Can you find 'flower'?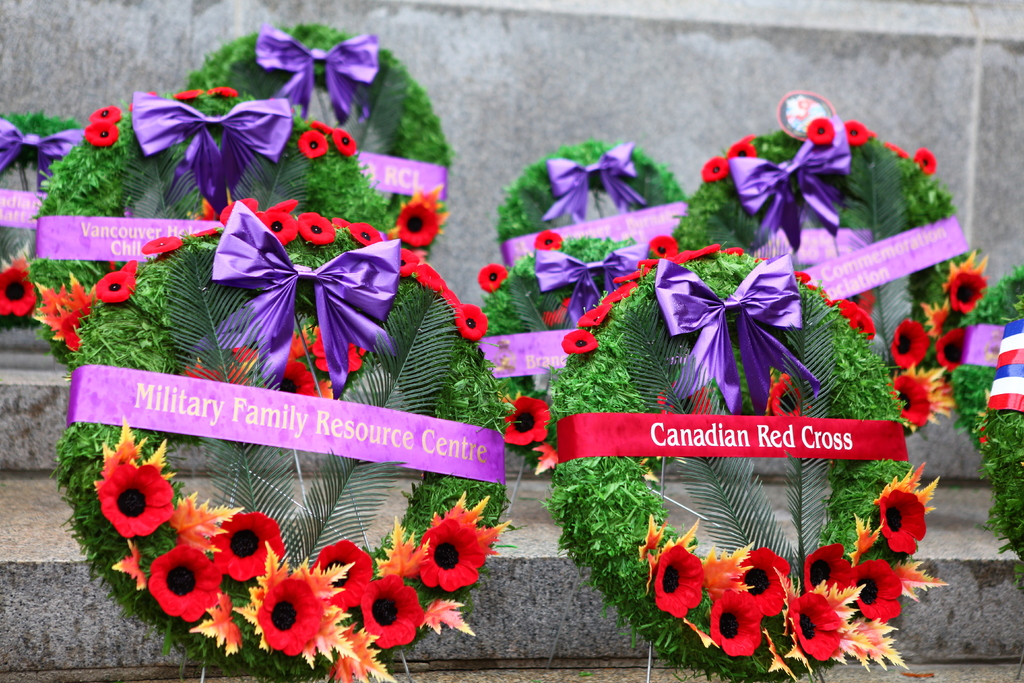
Yes, bounding box: 311/120/330/131.
